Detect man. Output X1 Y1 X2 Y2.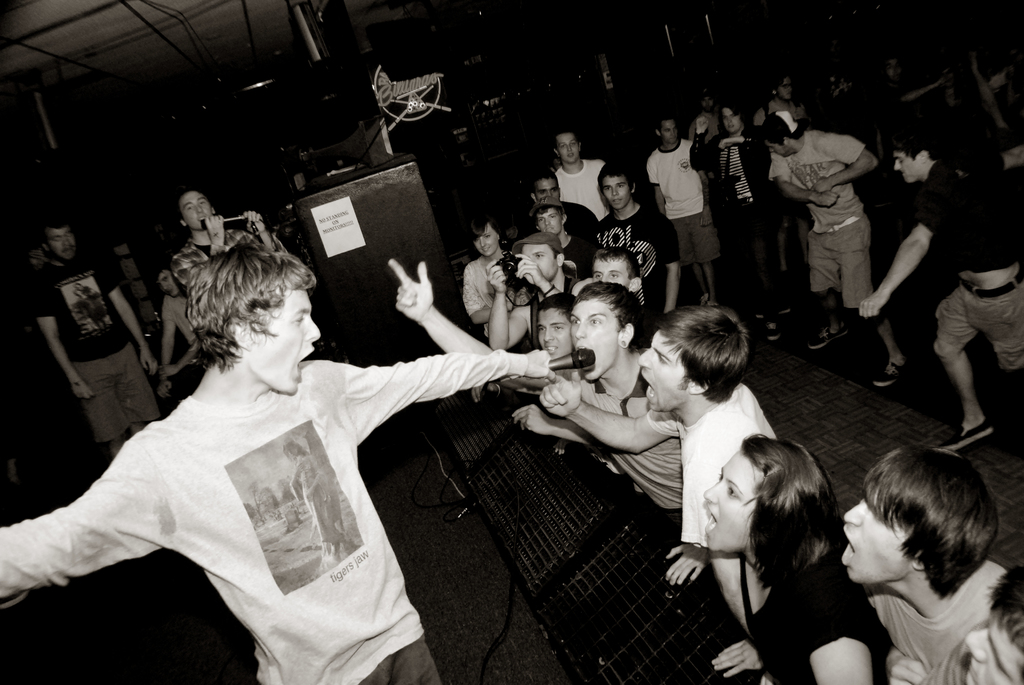
543 120 611 219.
